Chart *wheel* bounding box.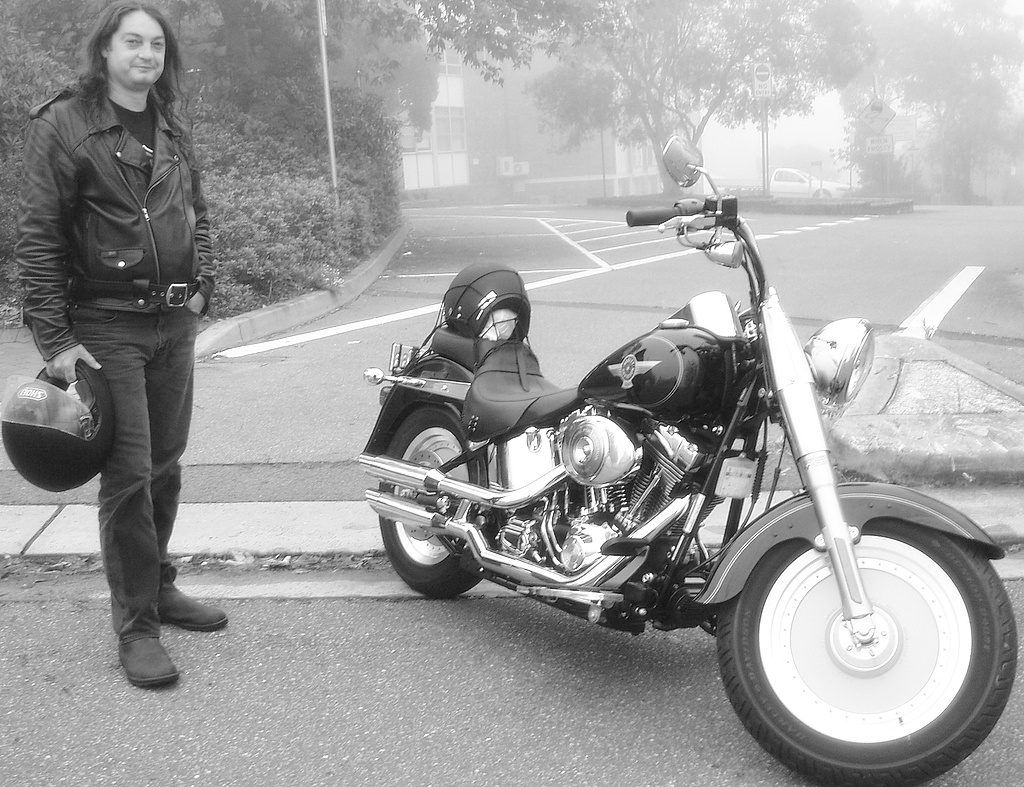
Charted: (x1=713, y1=503, x2=1020, y2=786).
